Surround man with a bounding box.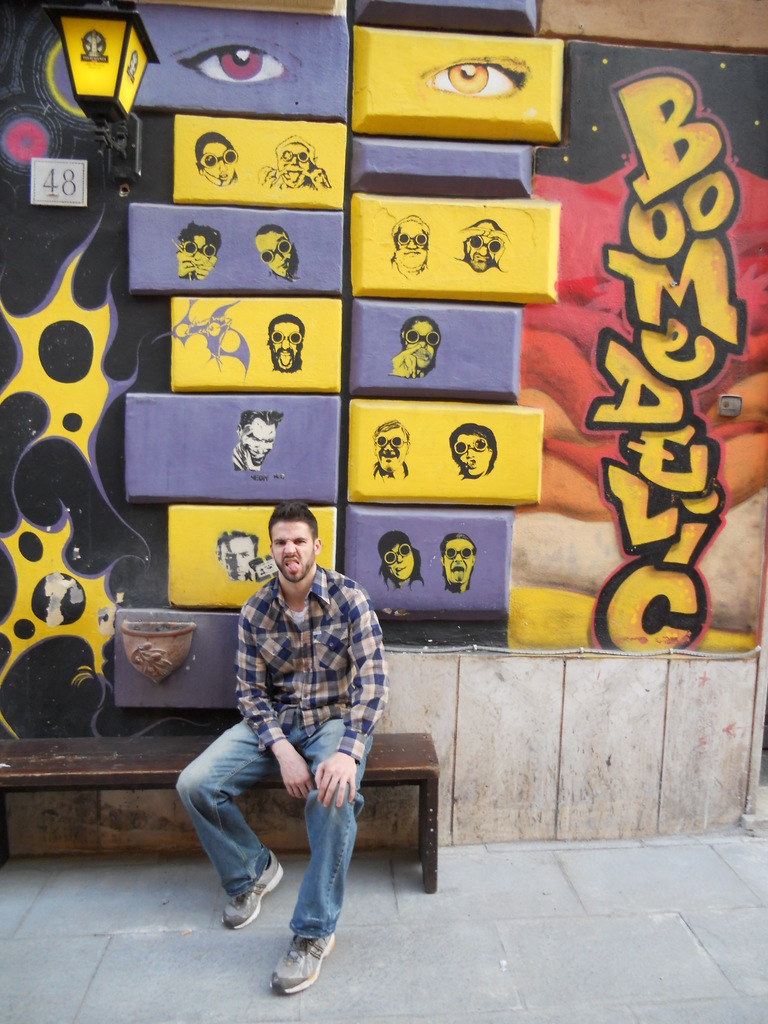
258 132 332 194.
